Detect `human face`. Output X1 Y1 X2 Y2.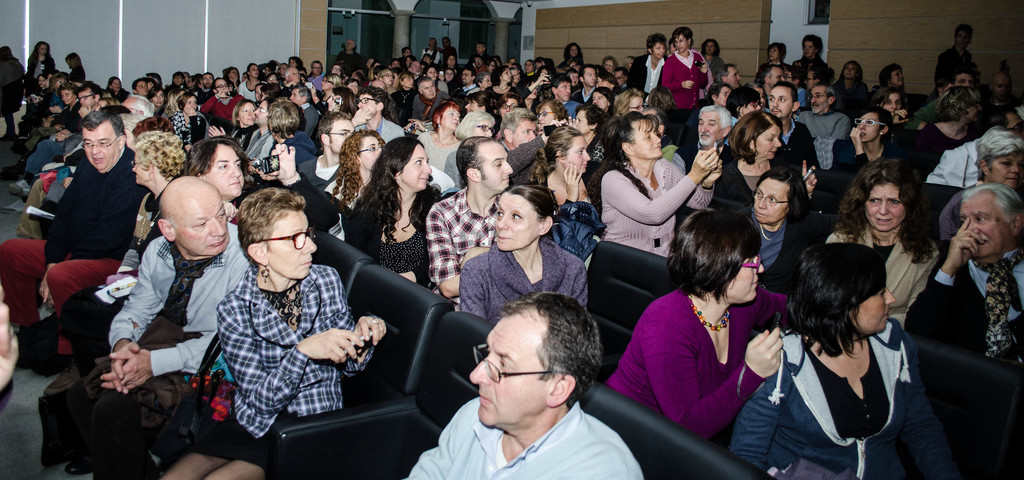
513 70 522 81.
